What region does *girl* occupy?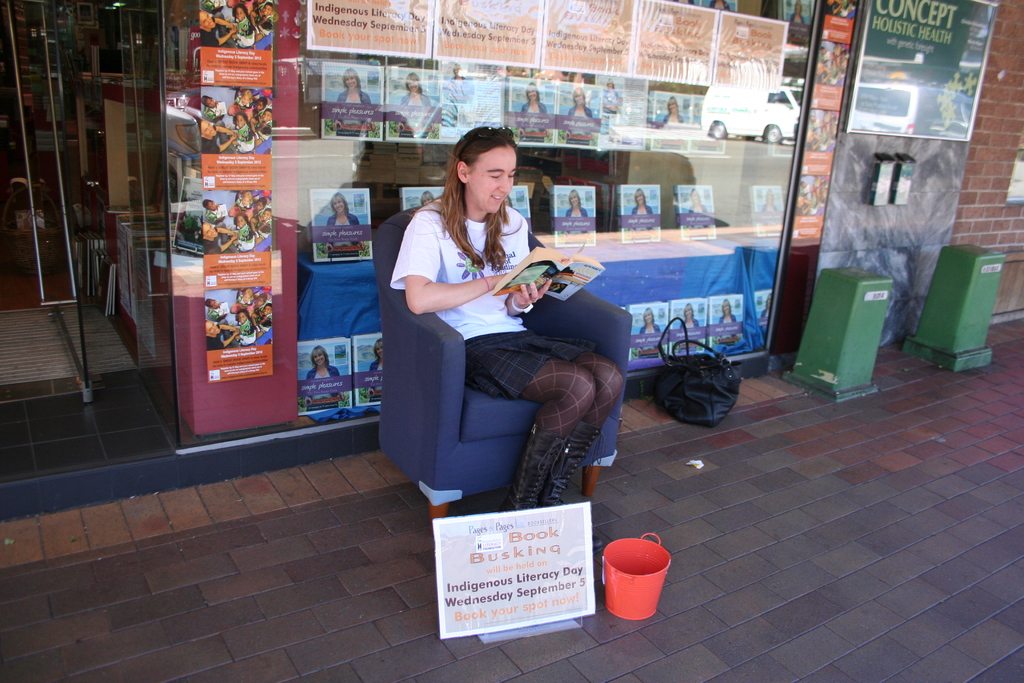
716, 295, 740, 344.
